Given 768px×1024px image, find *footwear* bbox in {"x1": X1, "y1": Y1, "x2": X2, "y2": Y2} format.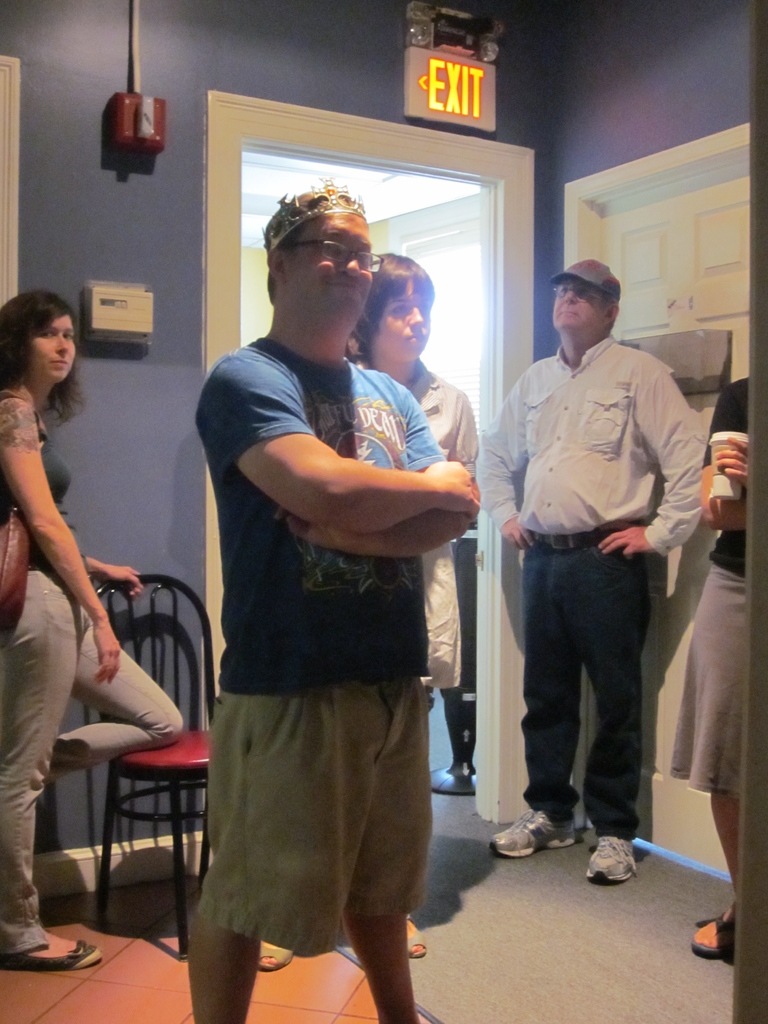
{"x1": 260, "y1": 932, "x2": 301, "y2": 970}.
